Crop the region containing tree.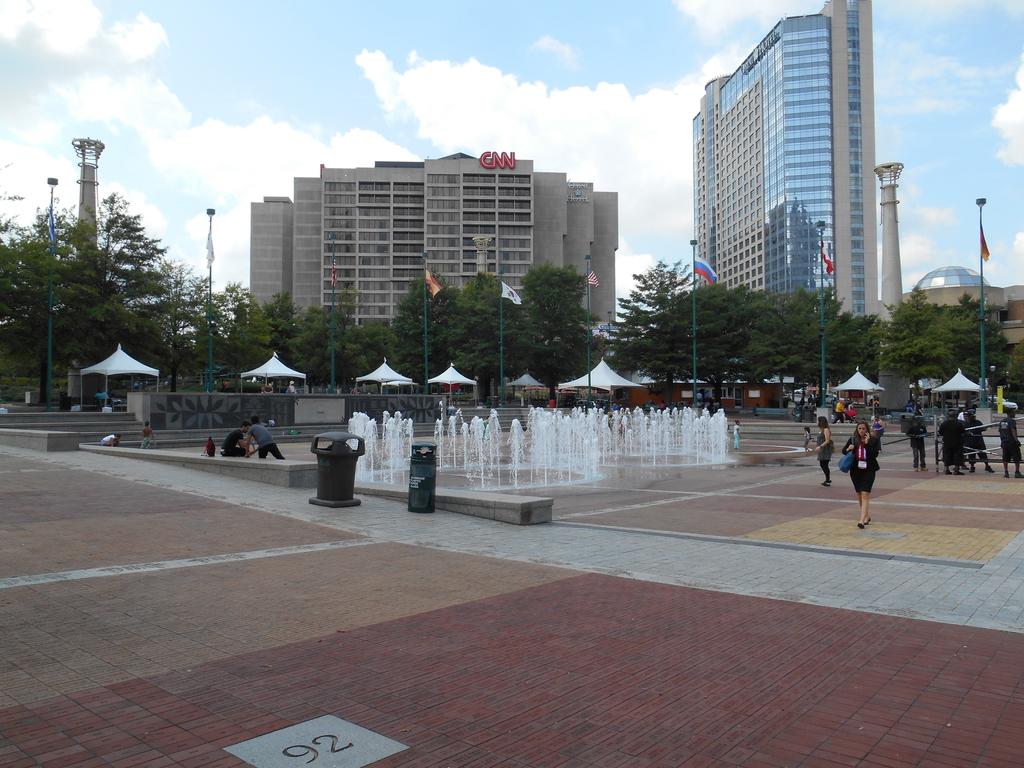
Crop region: crop(640, 282, 784, 412).
